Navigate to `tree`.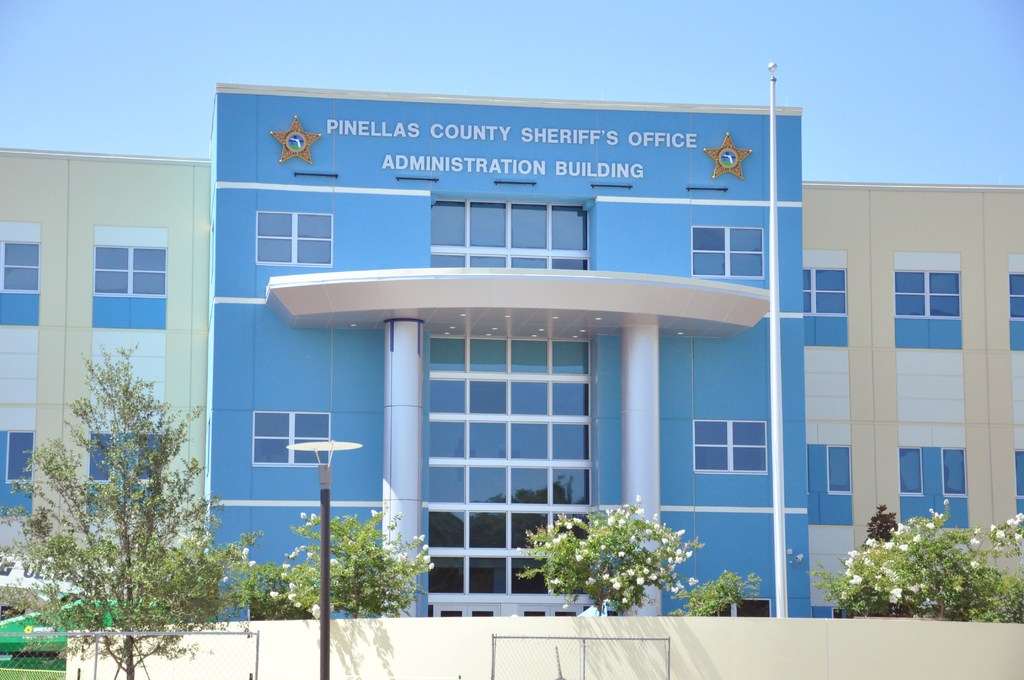
Navigation target: l=0, t=333, r=274, b=679.
